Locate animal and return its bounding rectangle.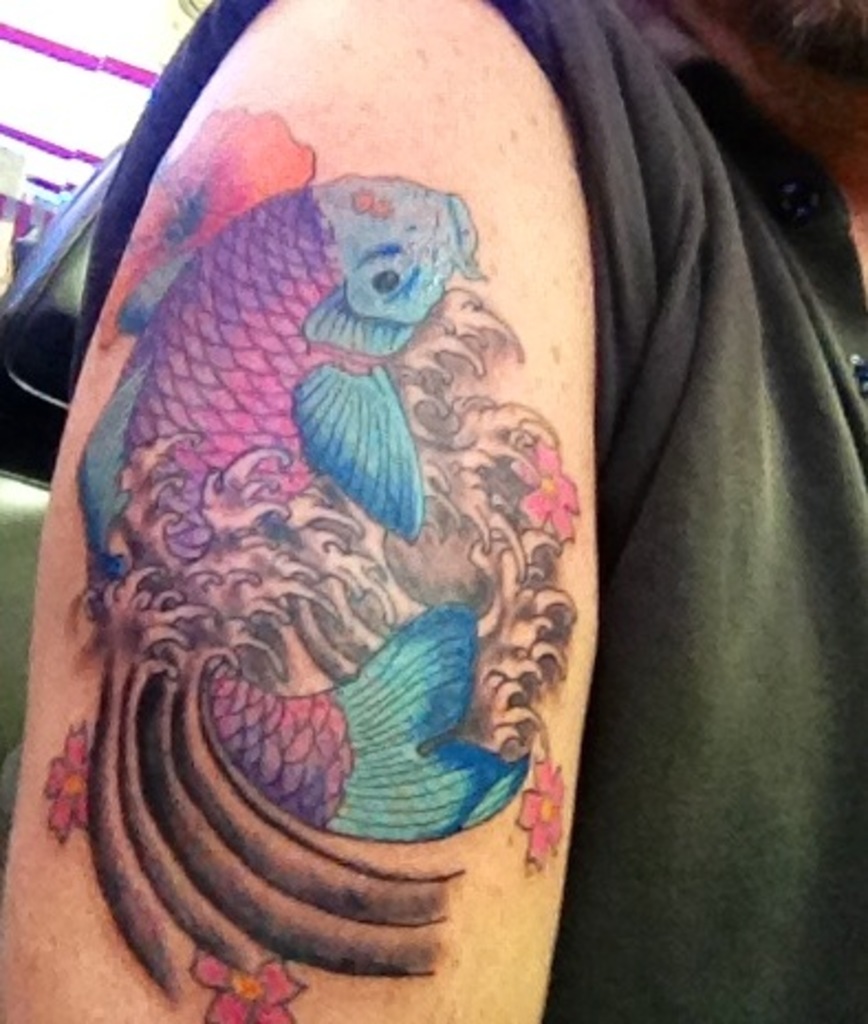
x1=79 y1=178 x2=531 y2=839.
